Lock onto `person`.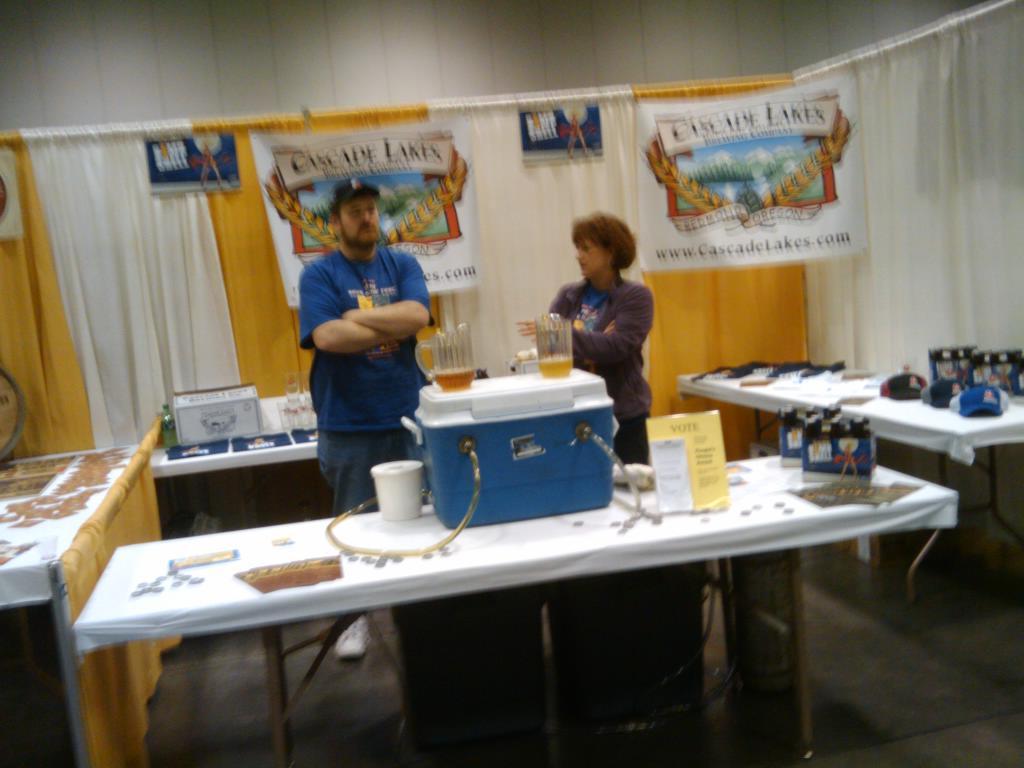
Locked: bbox(299, 179, 420, 664).
